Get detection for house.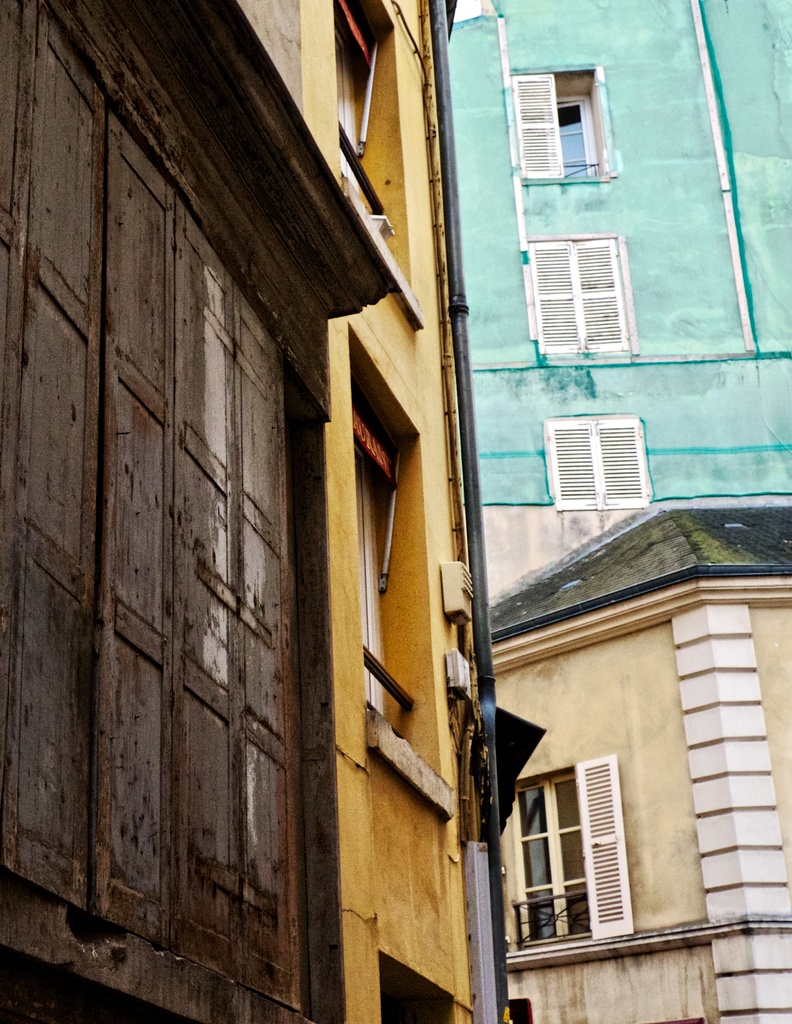
Detection: rect(0, 0, 471, 1023).
